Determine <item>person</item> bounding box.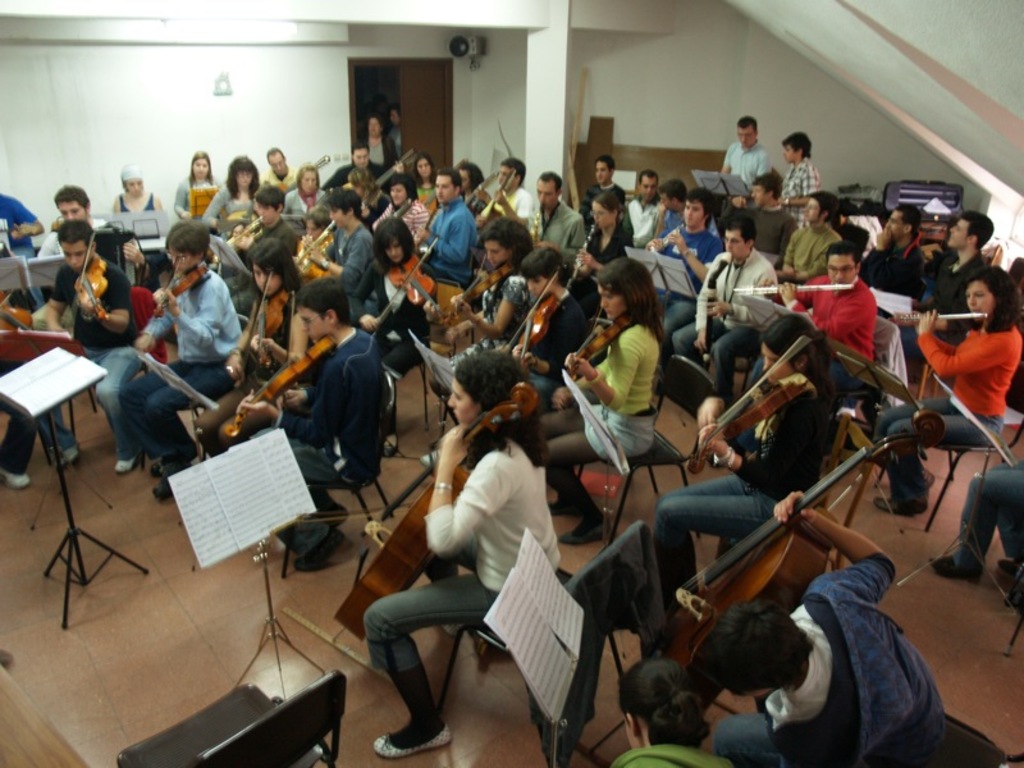
Determined: crop(859, 200, 933, 302).
